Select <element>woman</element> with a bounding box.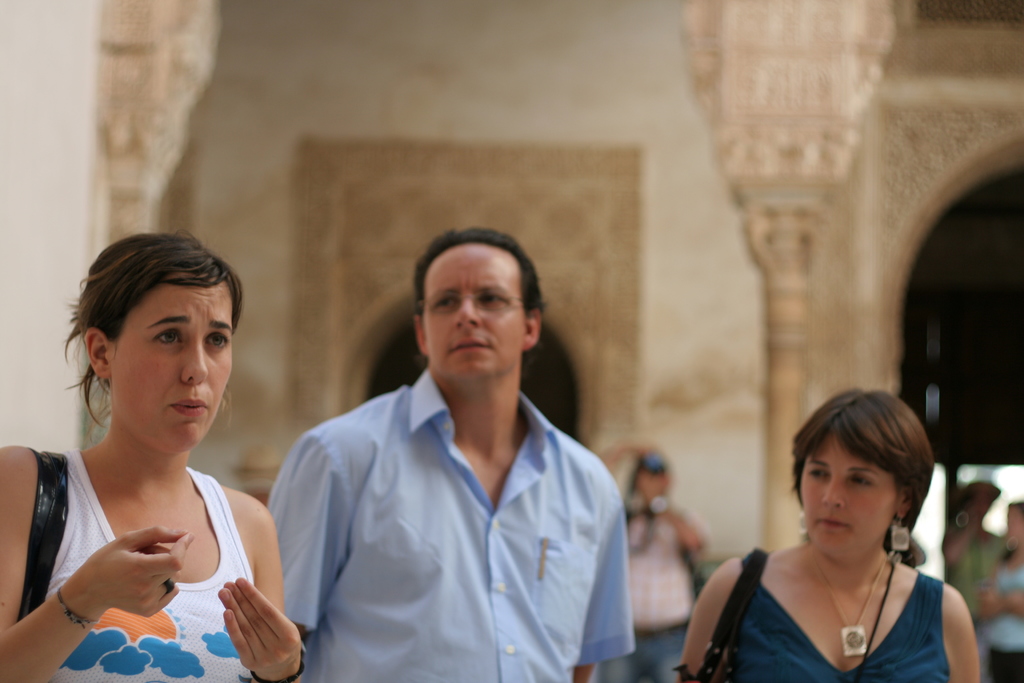
<bbox>676, 390, 981, 682</bbox>.
